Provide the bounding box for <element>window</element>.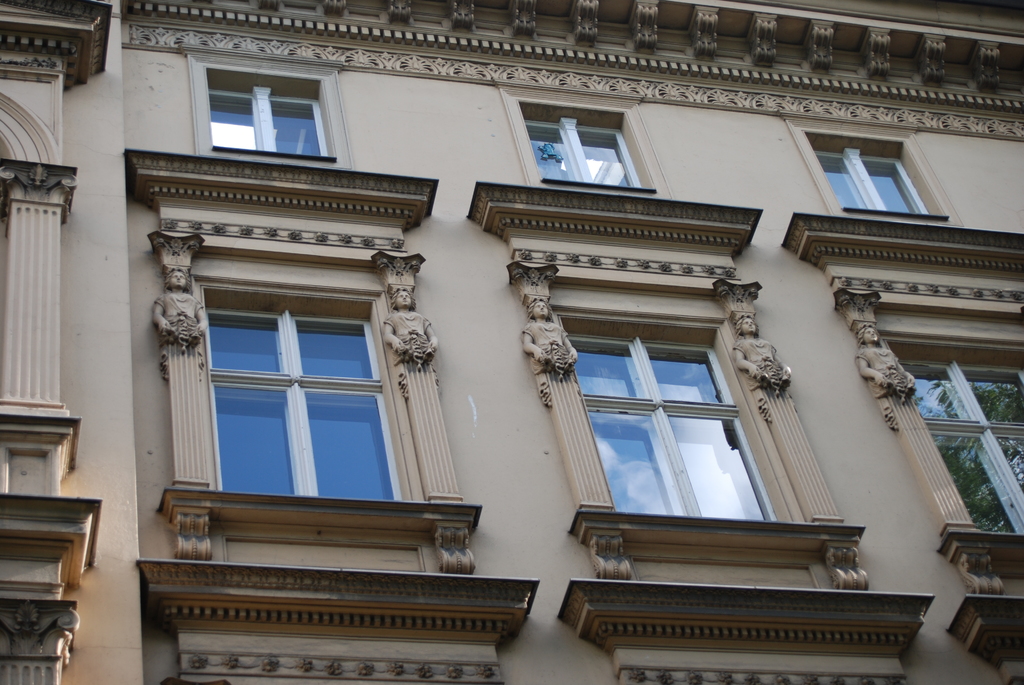
518/102/657/187.
